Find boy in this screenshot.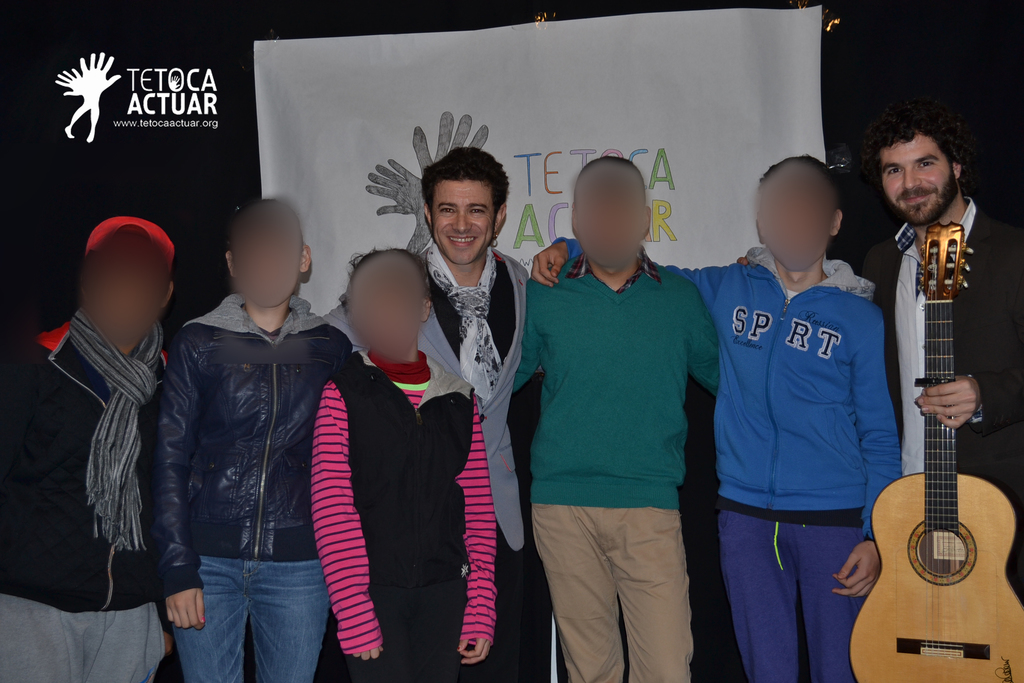
The bounding box for boy is bbox(152, 197, 346, 682).
